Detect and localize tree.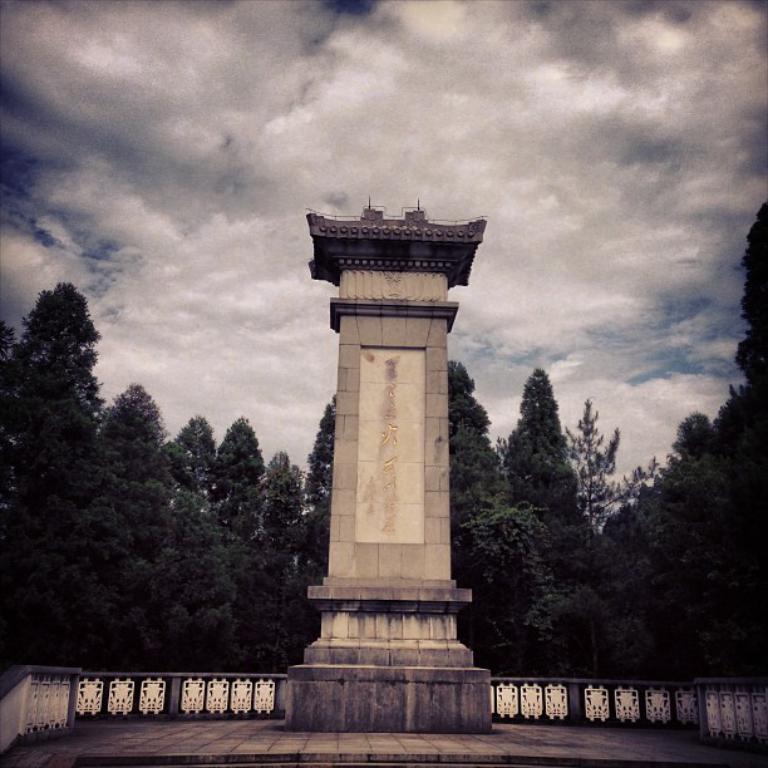
Localized at detection(517, 385, 665, 541).
